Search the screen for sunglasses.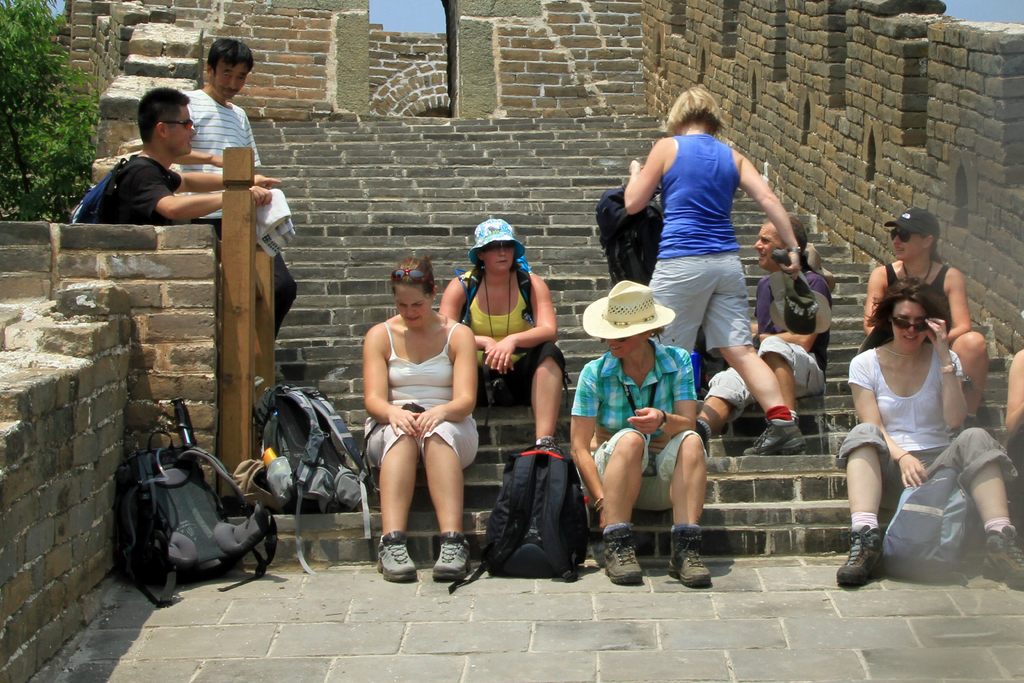
Found at [614, 336, 630, 342].
